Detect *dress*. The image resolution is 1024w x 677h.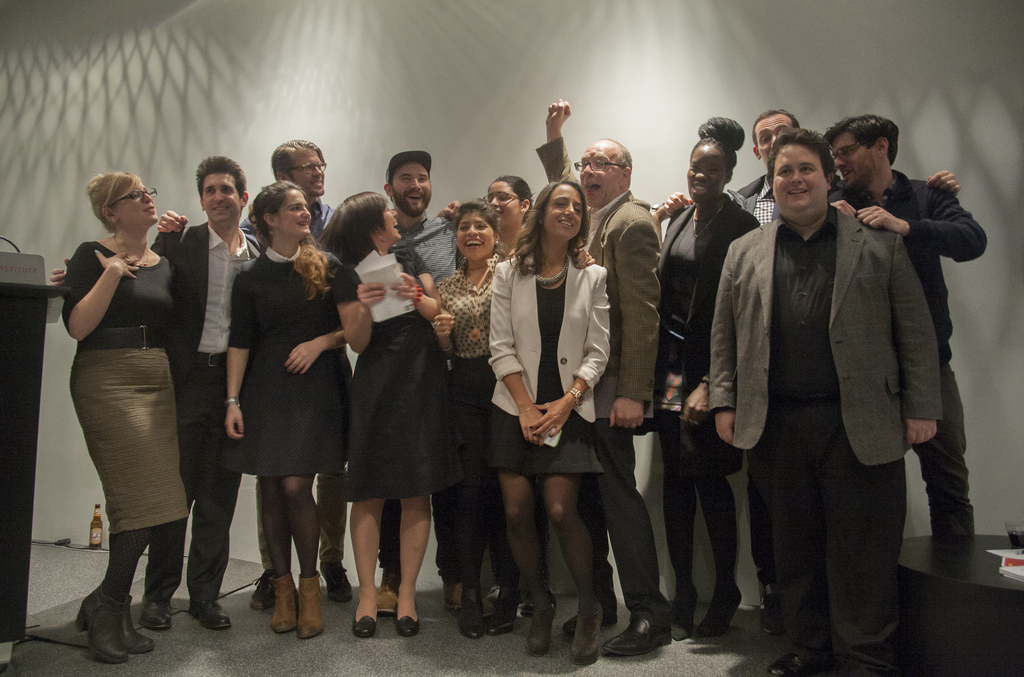
<box>339,245,467,502</box>.
